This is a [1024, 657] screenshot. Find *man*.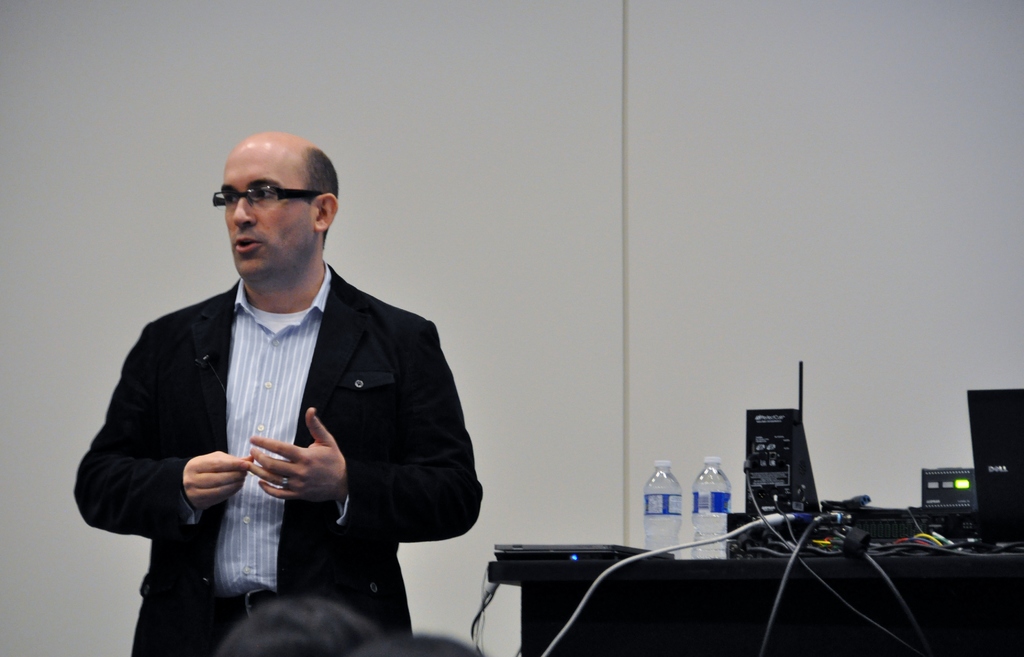
Bounding box: <region>92, 140, 478, 641</region>.
